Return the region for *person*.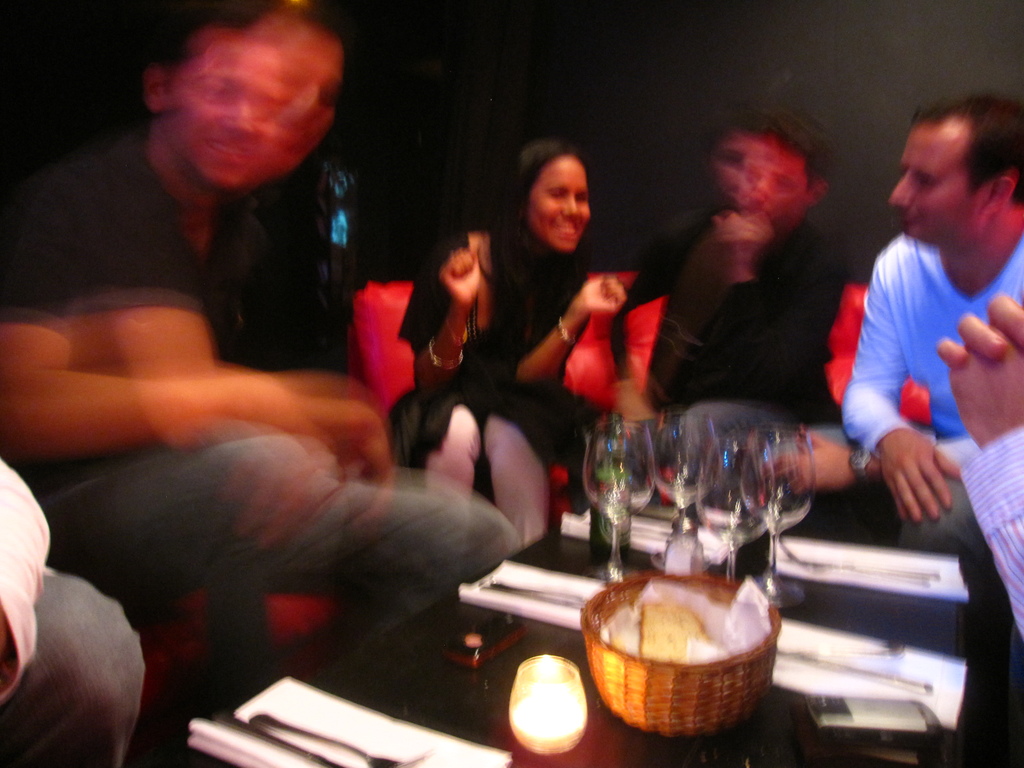
[0,4,488,719].
